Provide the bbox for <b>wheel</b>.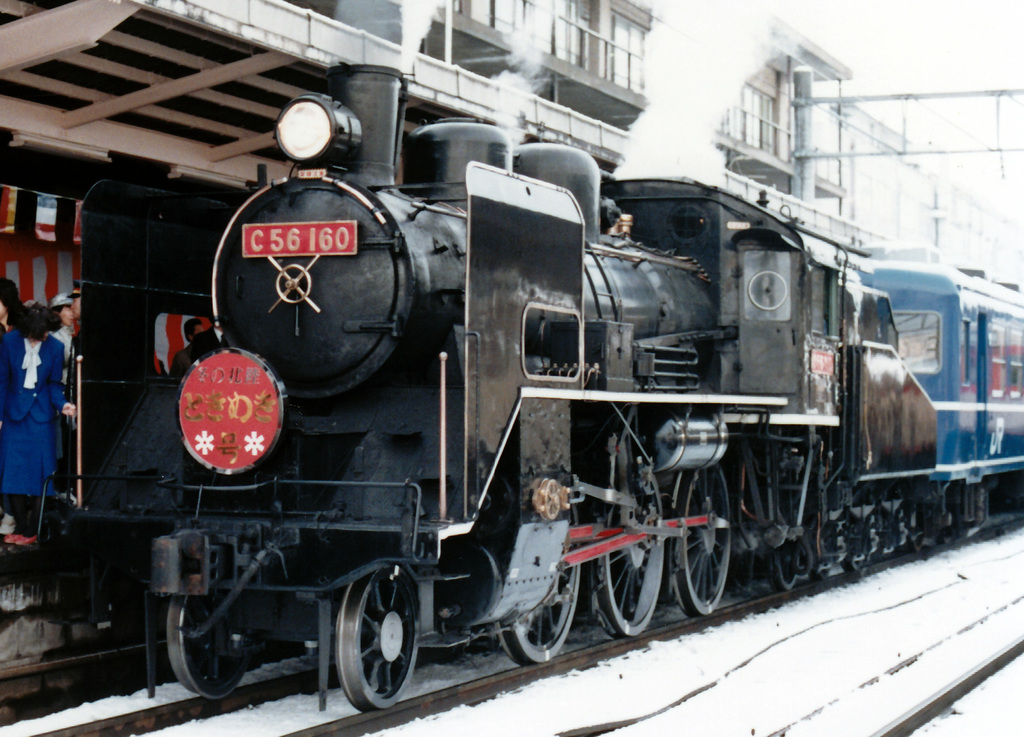
rect(772, 442, 802, 590).
